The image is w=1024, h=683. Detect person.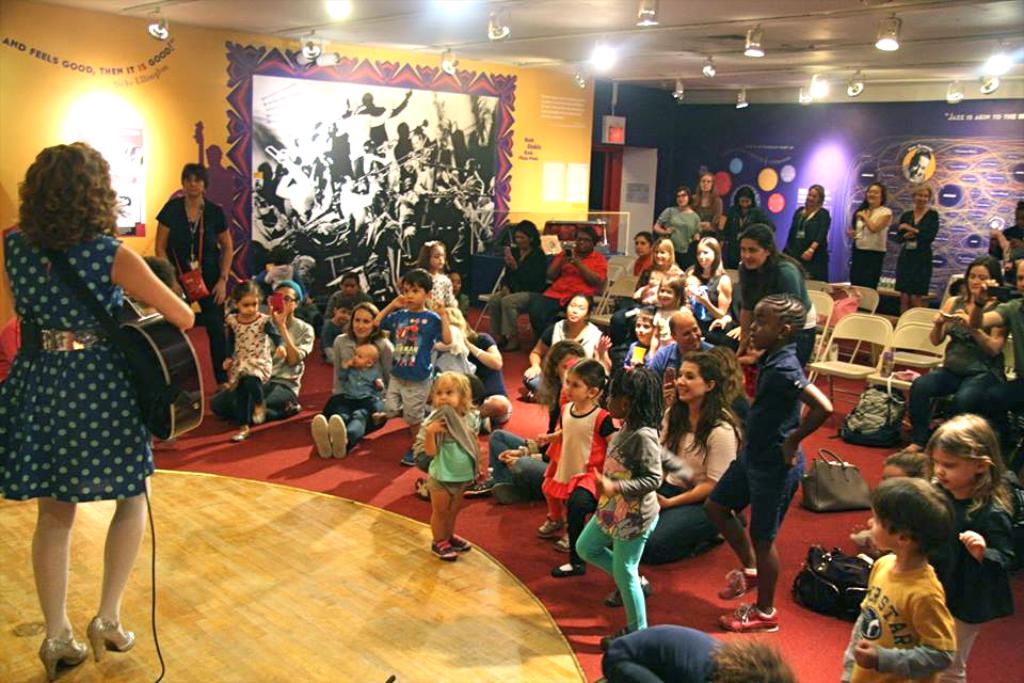
Detection: 597 619 801 682.
